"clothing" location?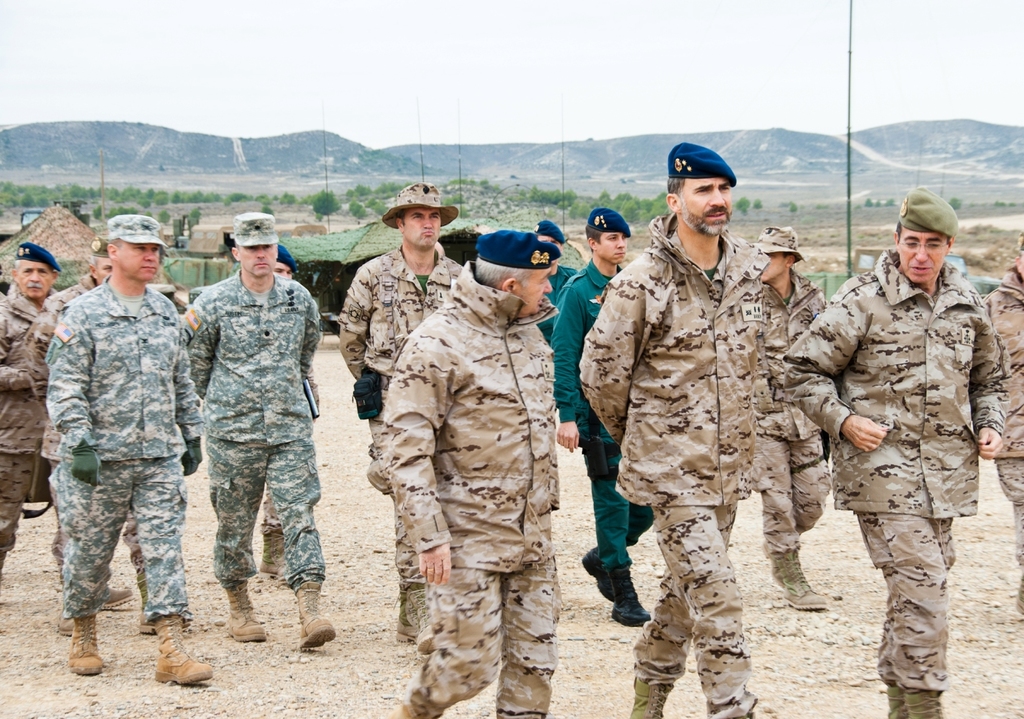
l=37, t=274, r=101, b=368
